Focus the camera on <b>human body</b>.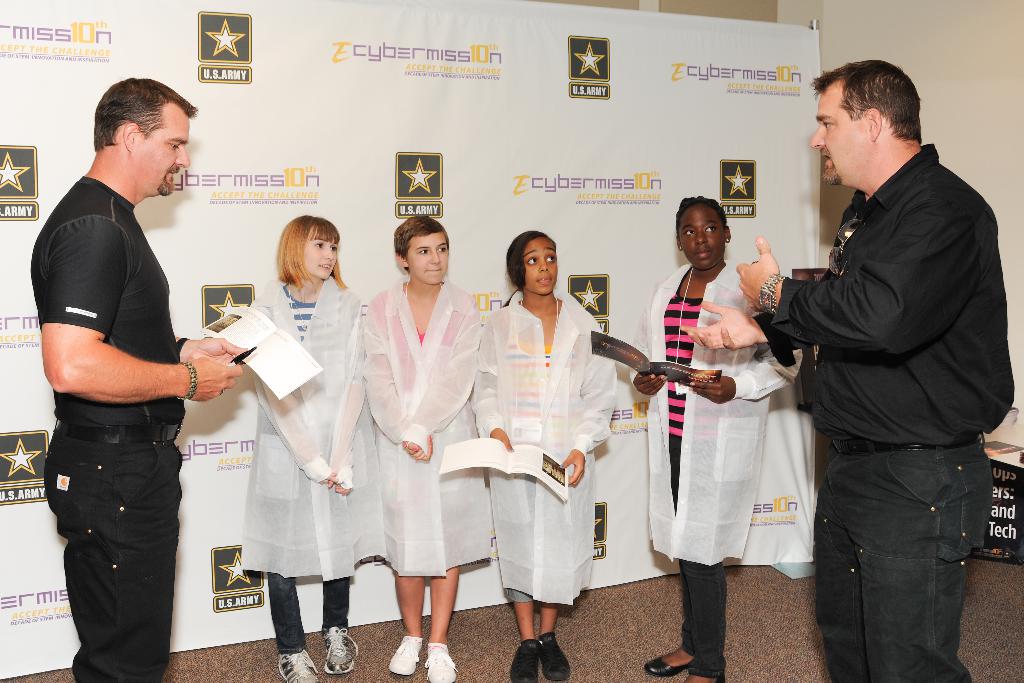
Focus region: BBox(627, 259, 802, 682).
